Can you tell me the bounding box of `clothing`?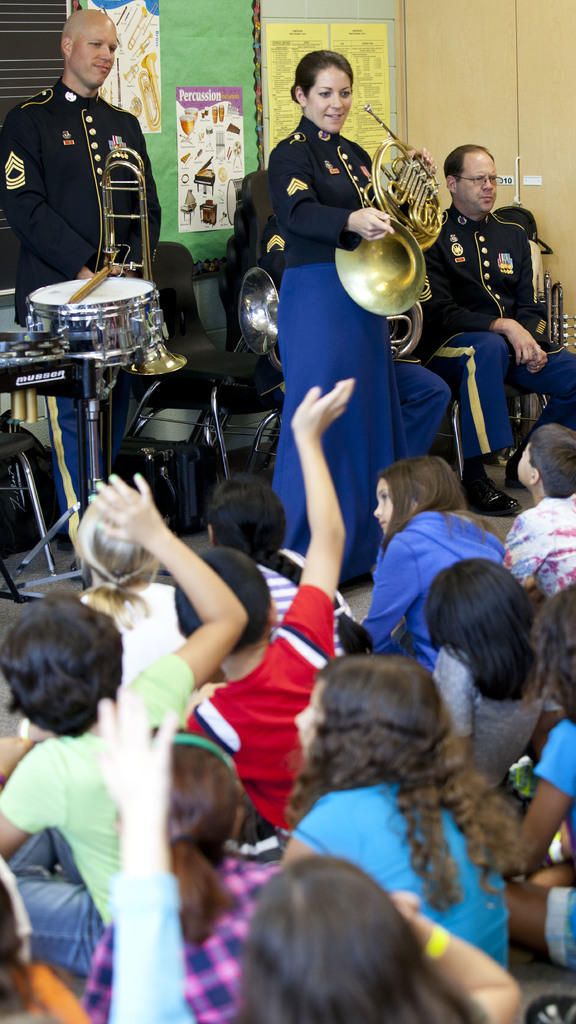
{"x1": 530, "y1": 719, "x2": 575, "y2": 965}.
